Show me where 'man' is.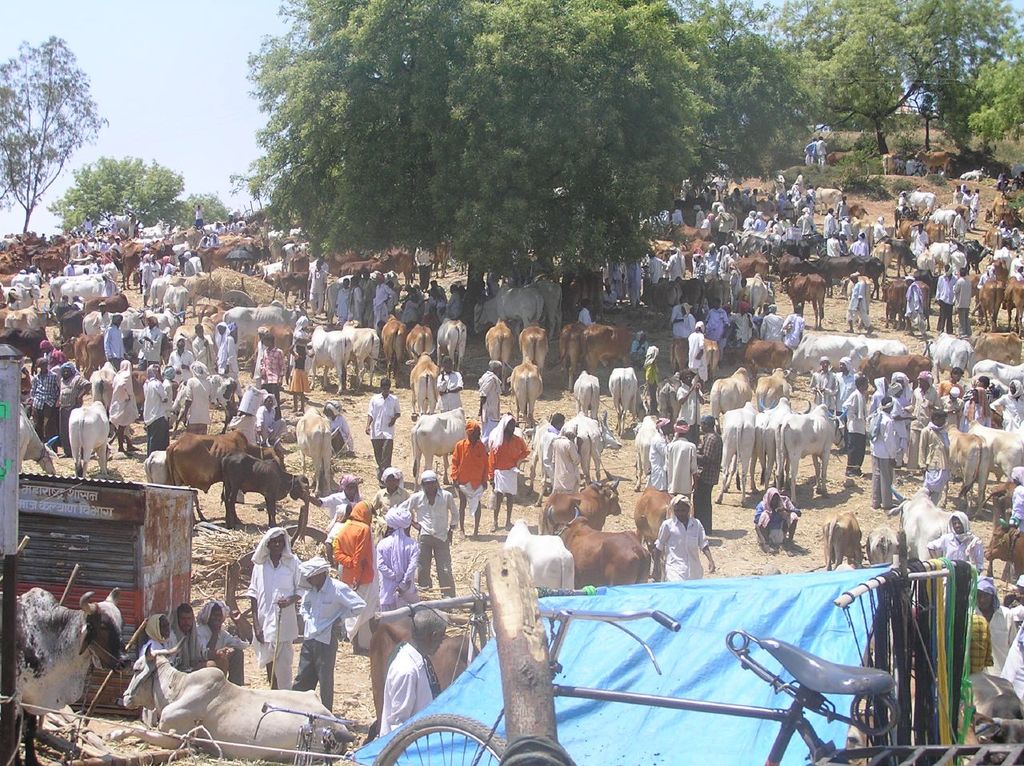
'man' is at <region>364, 376, 398, 471</region>.
